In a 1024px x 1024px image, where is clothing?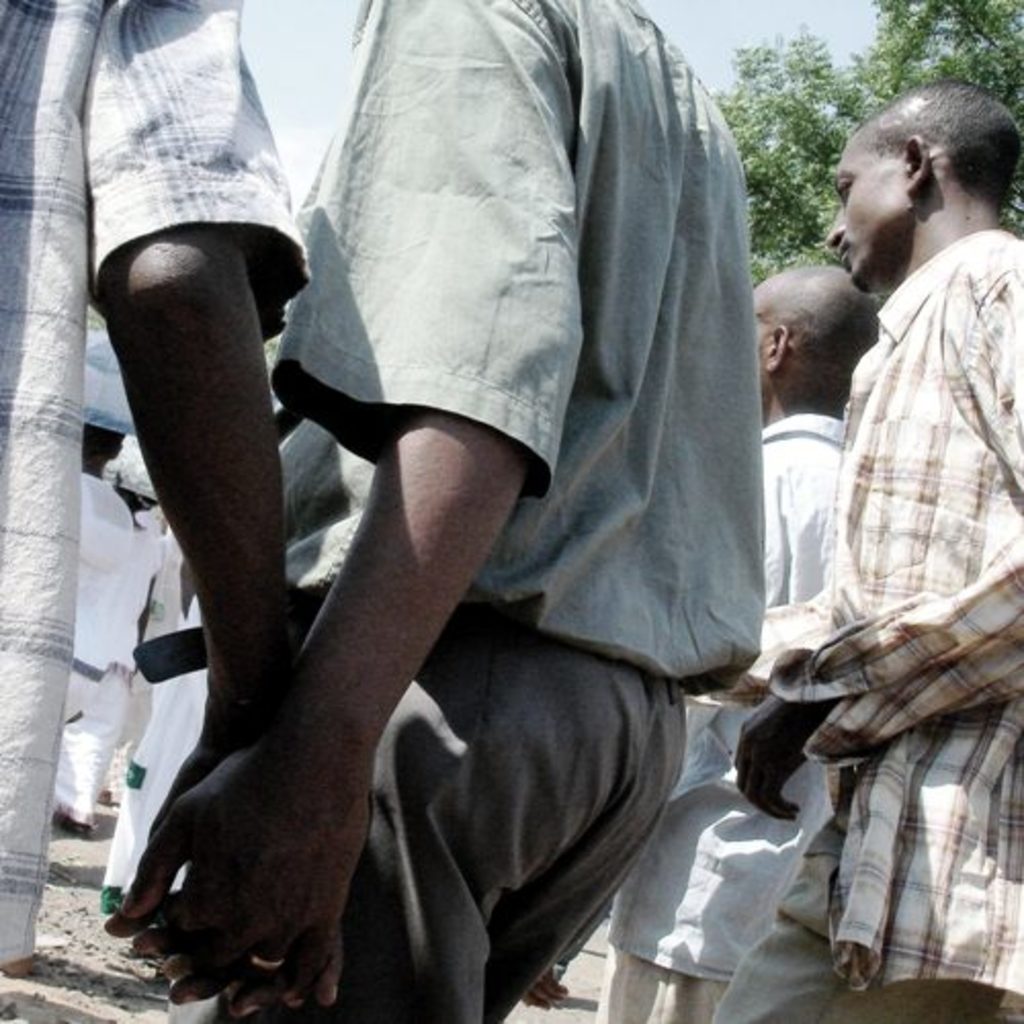
x1=0, y1=0, x2=309, y2=938.
